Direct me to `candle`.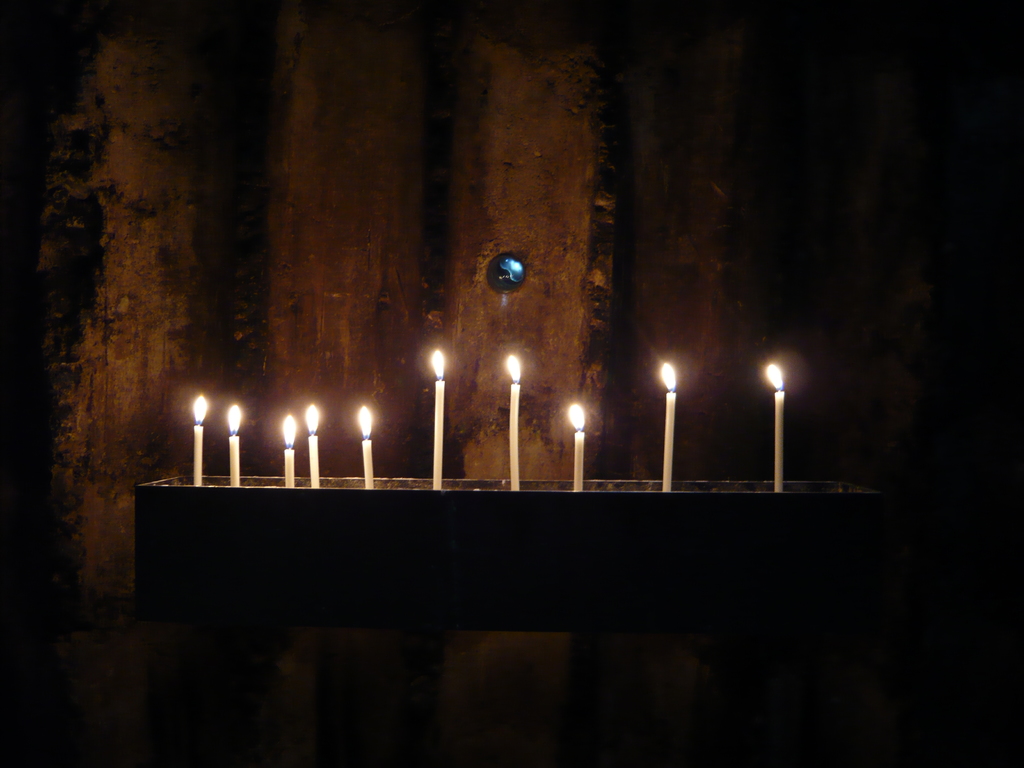
Direction: detection(306, 400, 320, 487).
